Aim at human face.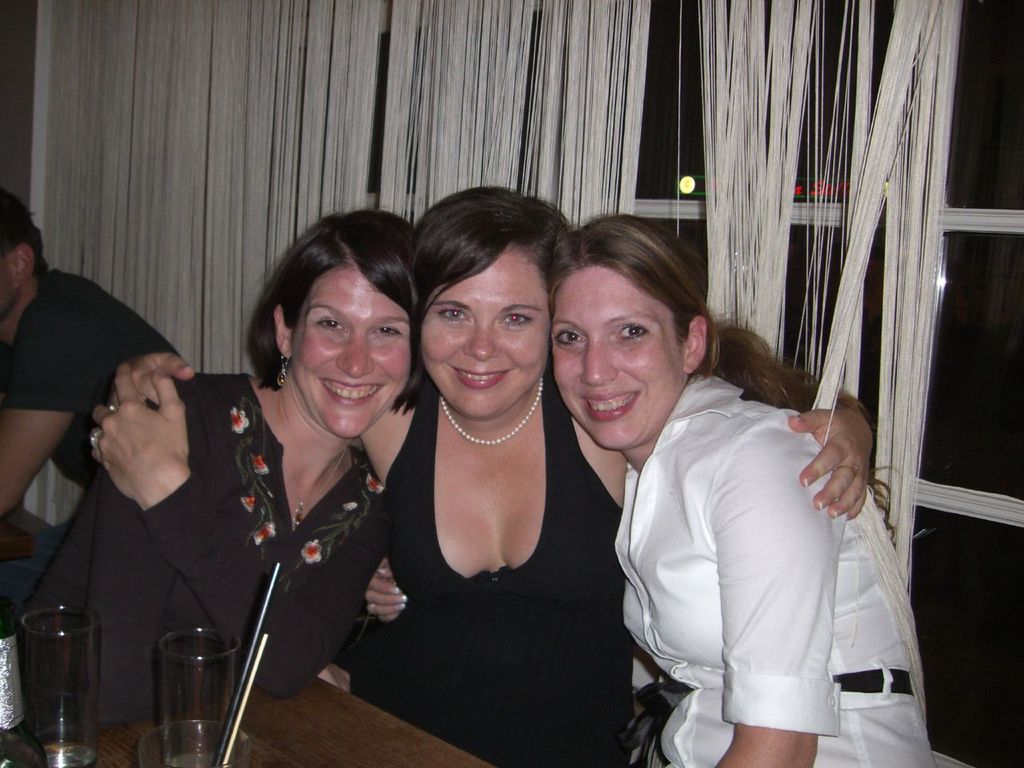
Aimed at {"left": 289, "top": 266, "right": 411, "bottom": 438}.
